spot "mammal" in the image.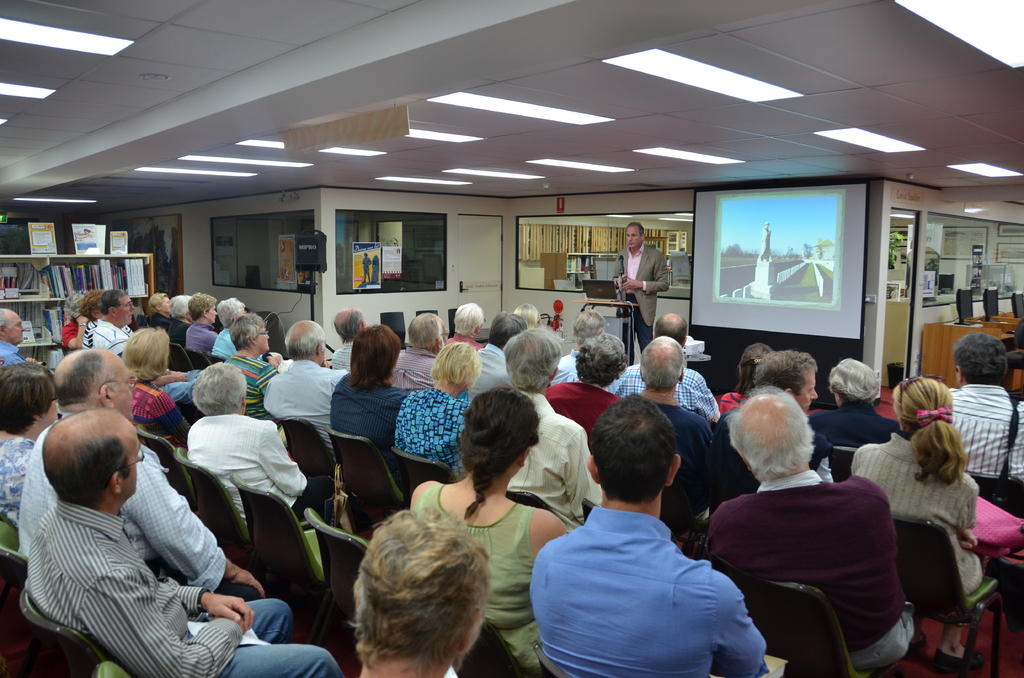
"mammal" found at bbox=[395, 341, 486, 471].
